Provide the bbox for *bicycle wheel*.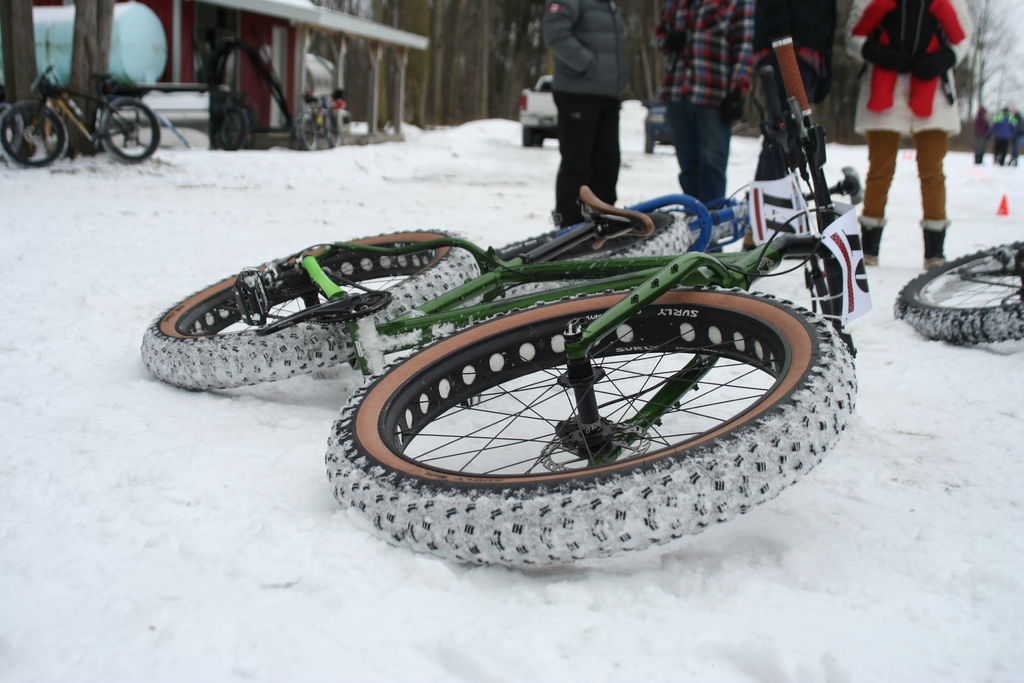
(480,208,696,292).
